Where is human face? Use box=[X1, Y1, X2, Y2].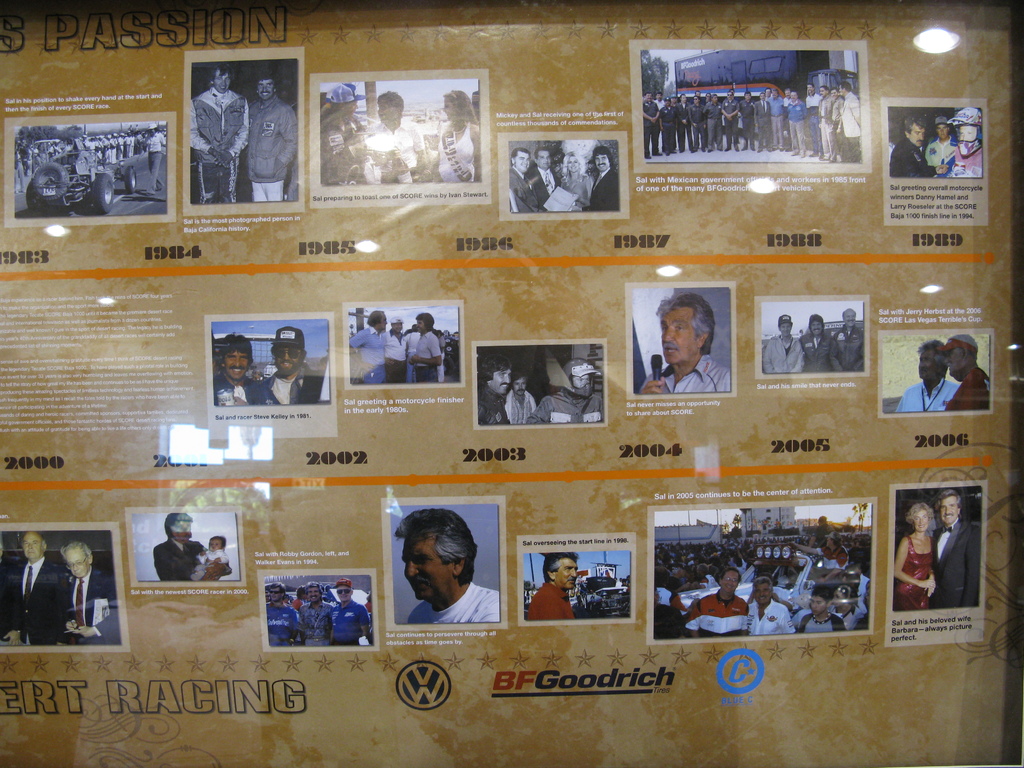
box=[845, 308, 856, 328].
